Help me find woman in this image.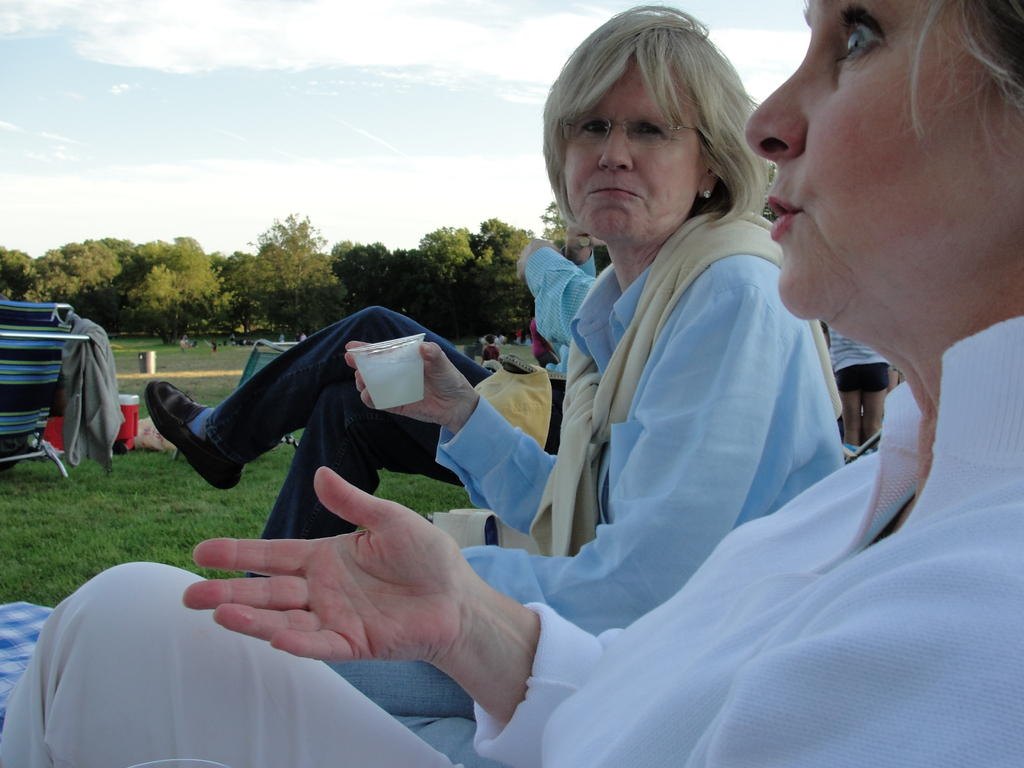
Found it: BBox(316, 0, 856, 722).
